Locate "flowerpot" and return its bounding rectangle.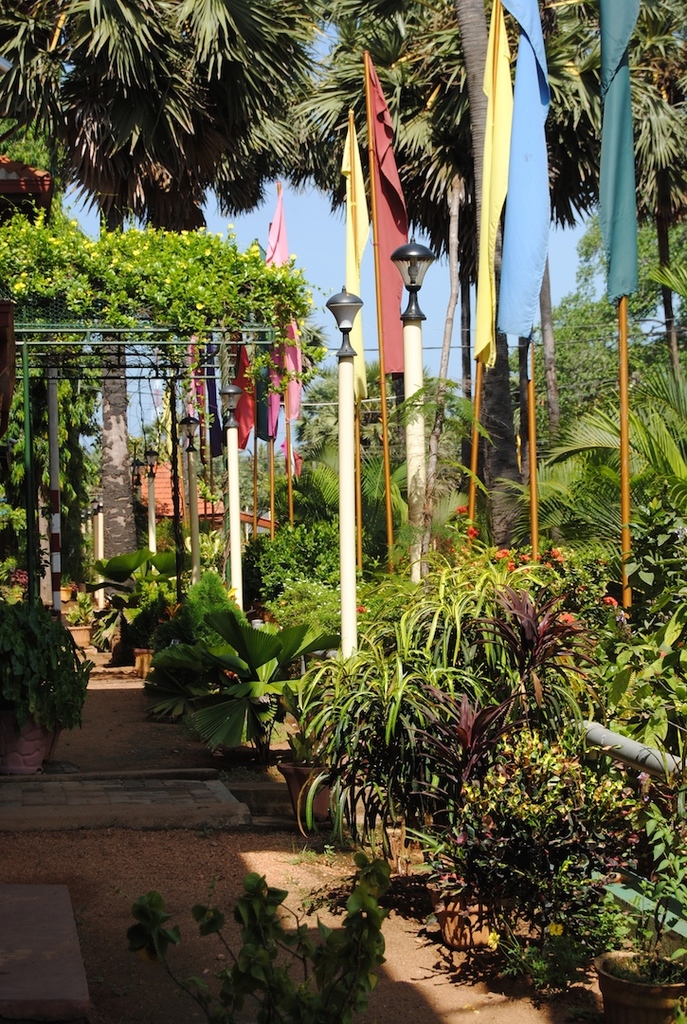
[left=56, top=584, right=74, bottom=598].
